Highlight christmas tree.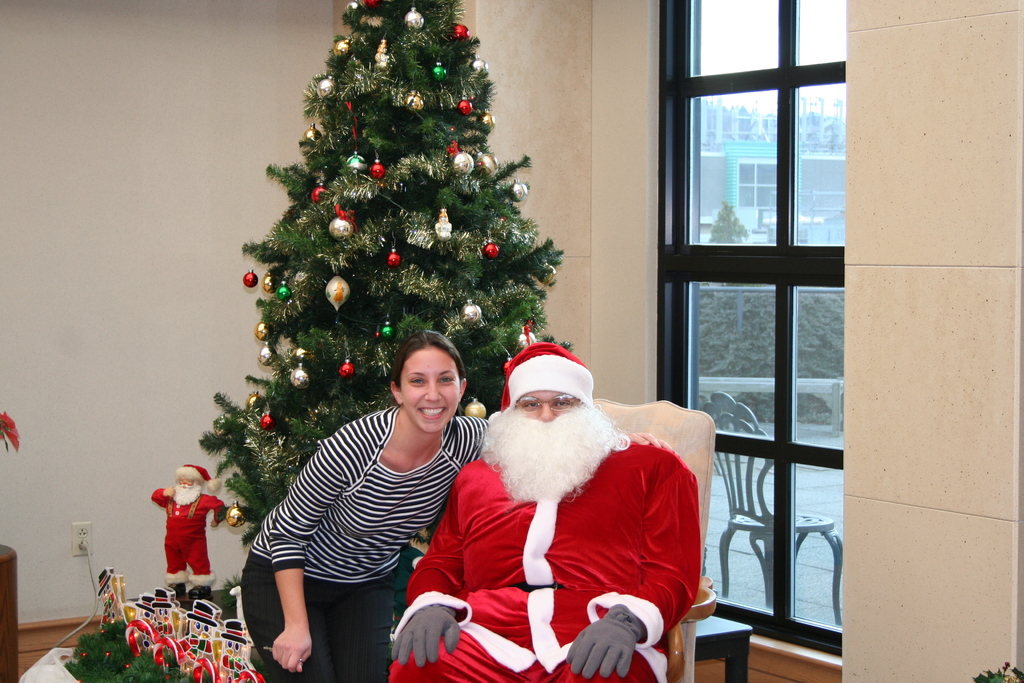
Highlighted region: (189,0,556,541).
